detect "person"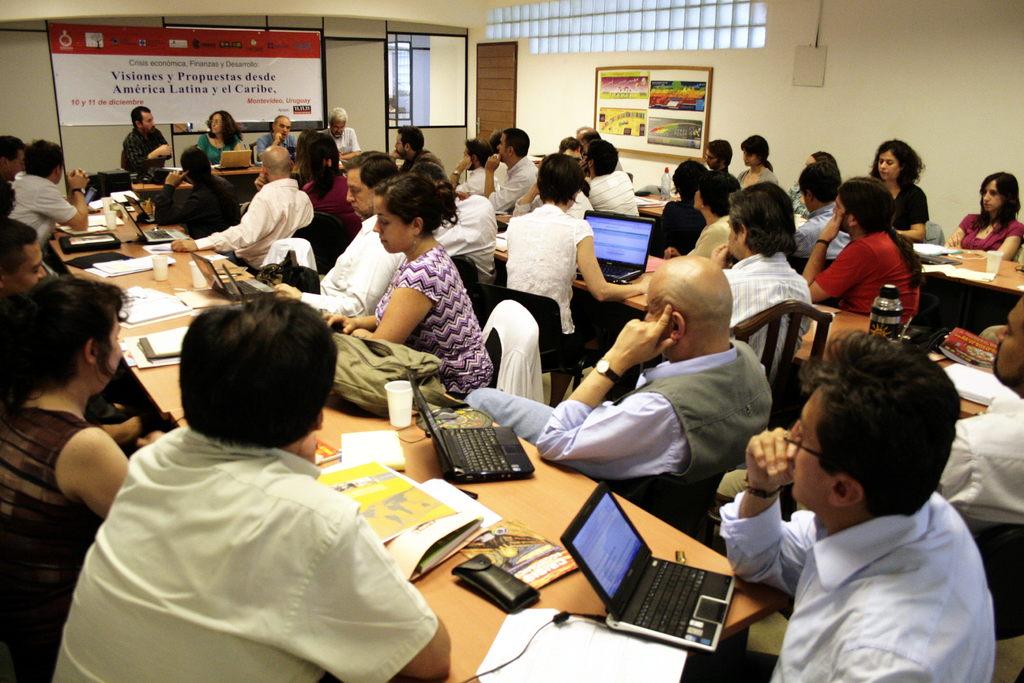
708:328:1002:682
